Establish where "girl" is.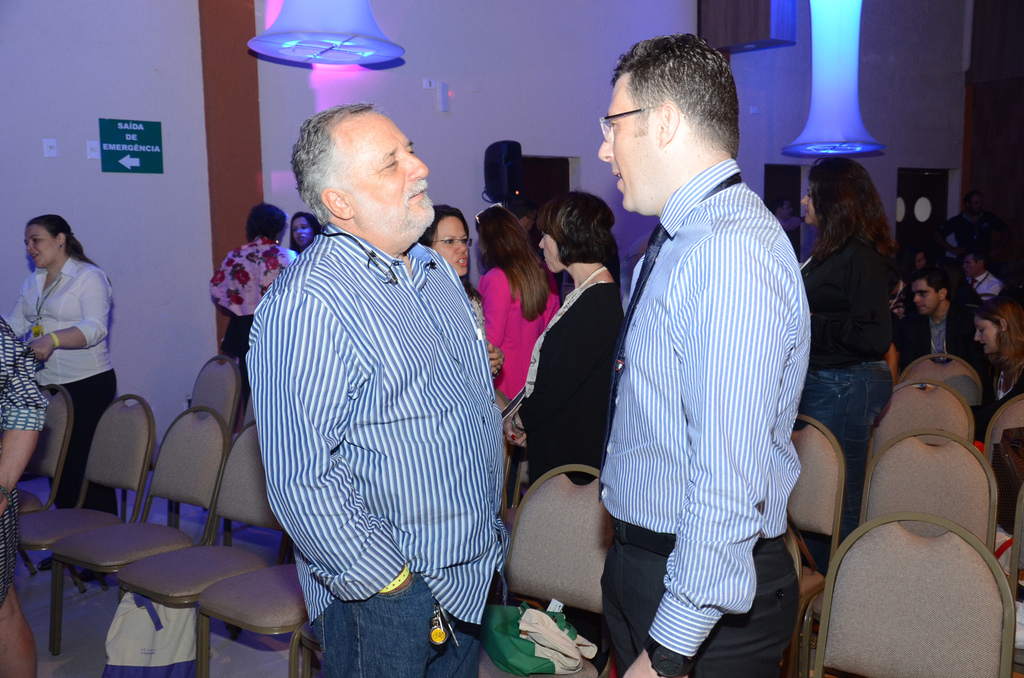
Established at left=202, top=186, right=302, bottom=346.
